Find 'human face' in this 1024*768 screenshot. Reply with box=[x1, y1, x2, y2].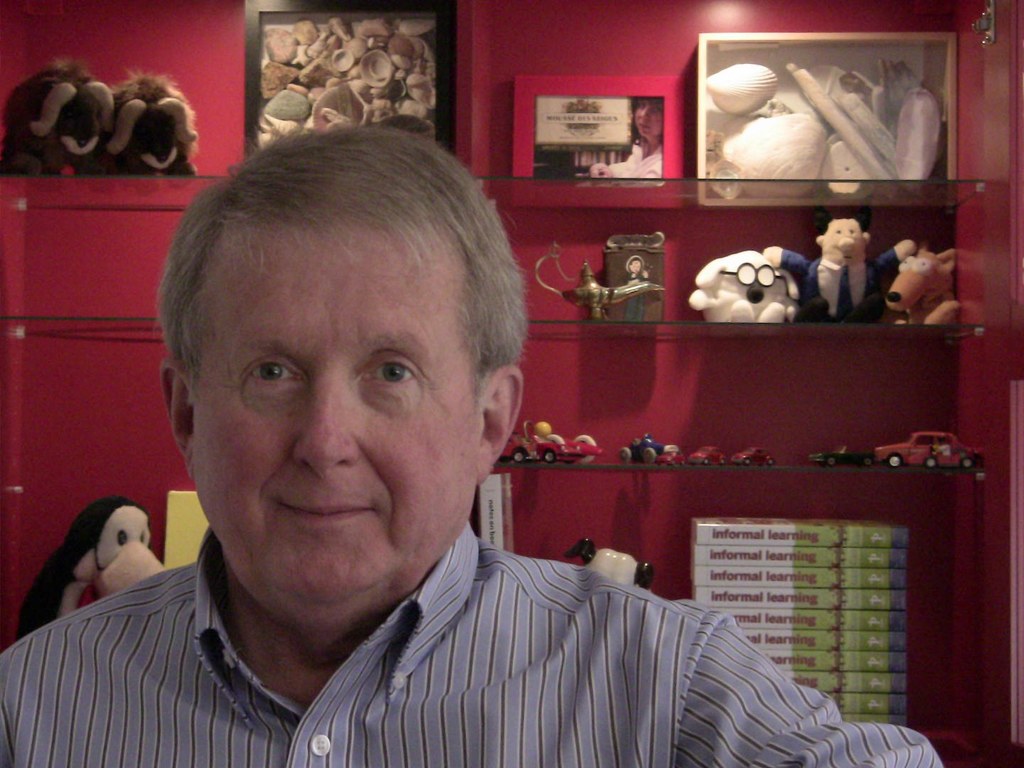
box=[821, 218, 863, 262].
